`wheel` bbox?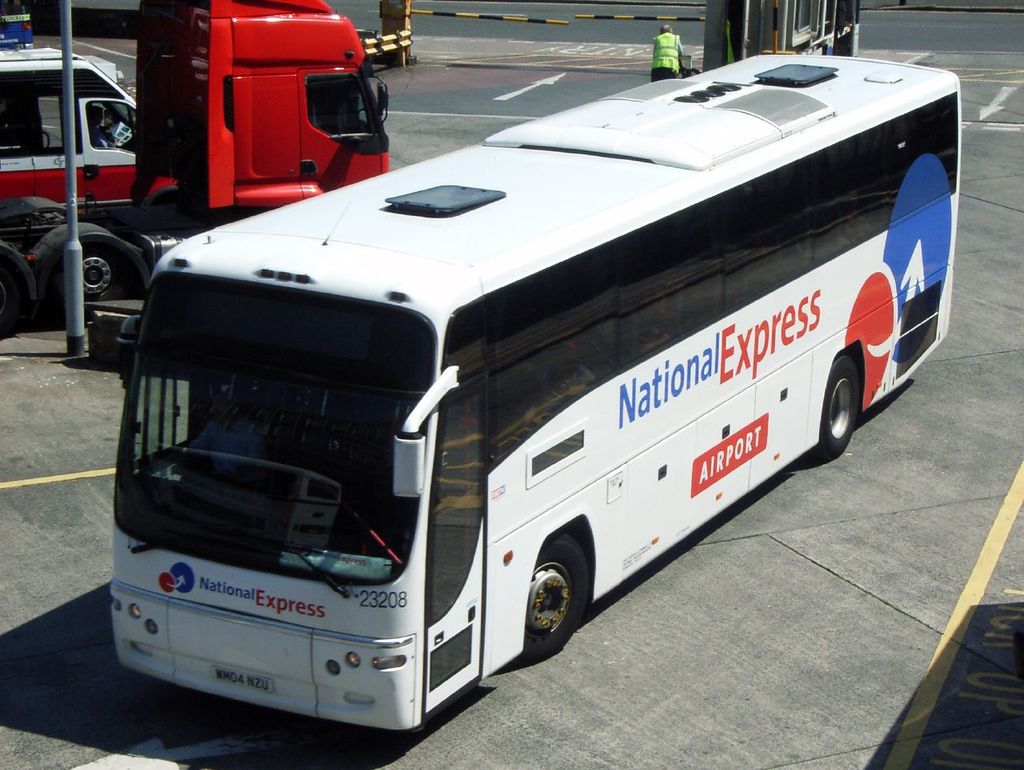
pyautogui.locateOnScreen(802, 354, 865, 468)
